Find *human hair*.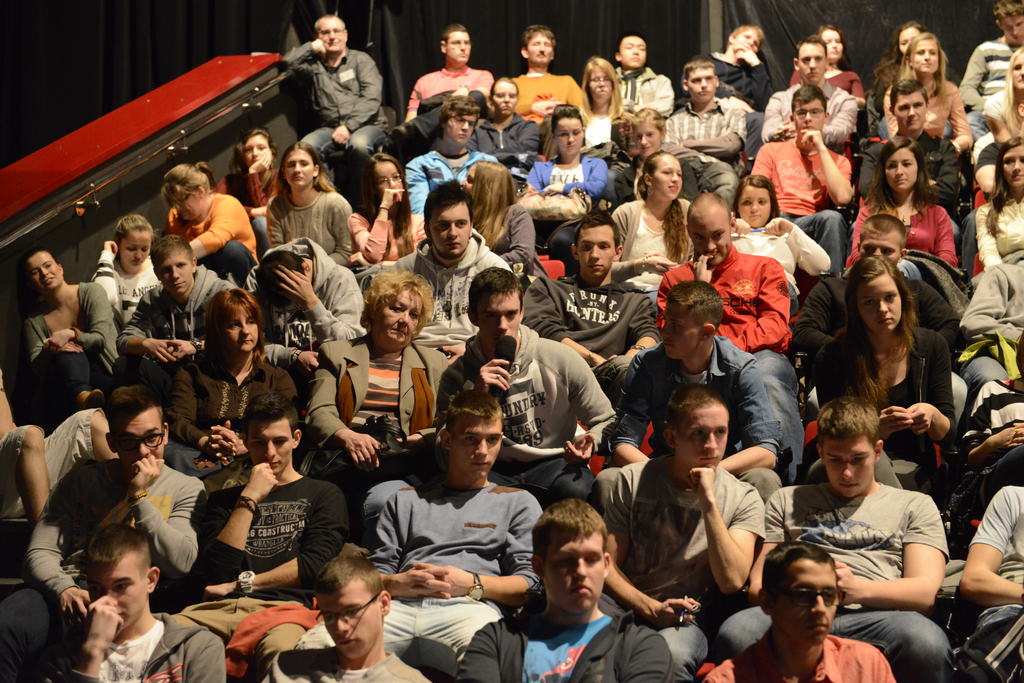
[x1=360, y1=152, x2=414, y2=257].
